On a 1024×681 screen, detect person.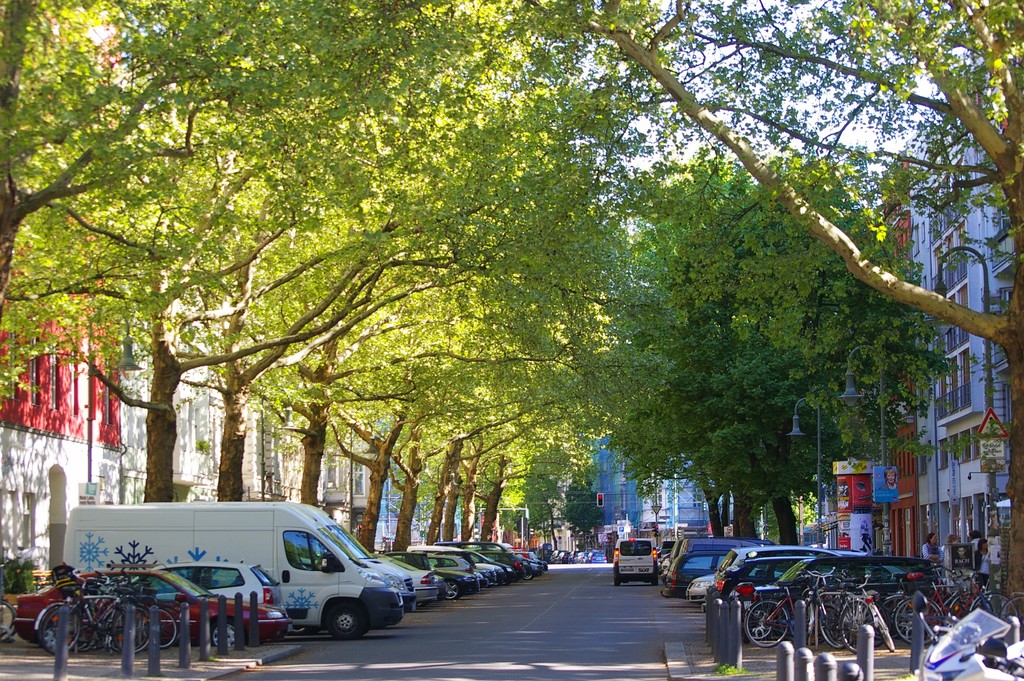
(left=964, top=530, right=985, bottom=559).
